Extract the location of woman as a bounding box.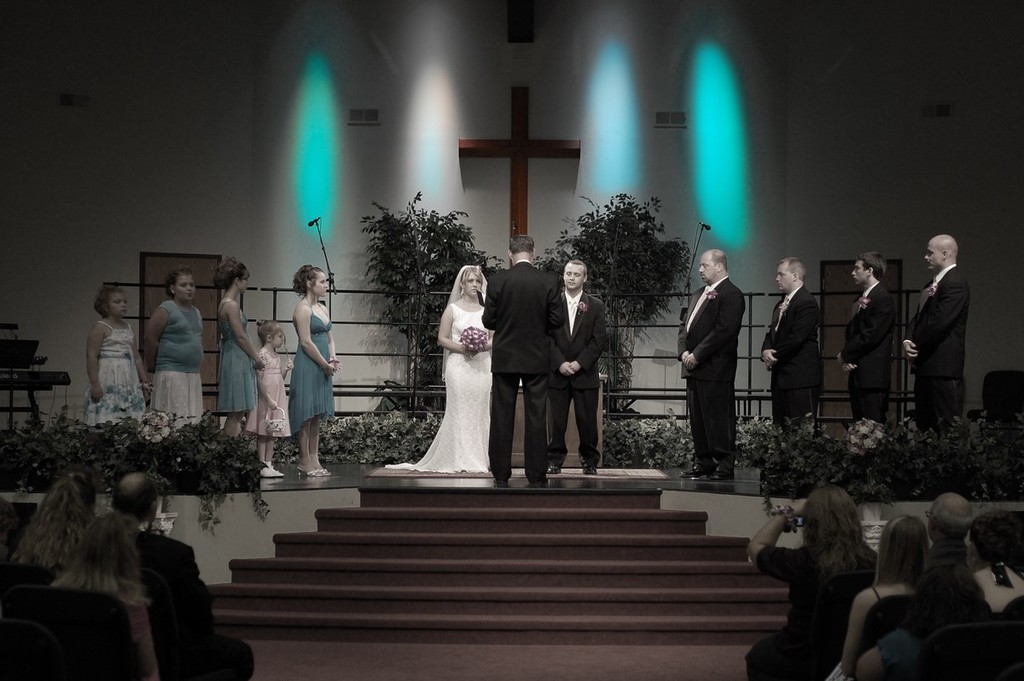
x1=422, y1=242, x2=503, y2=476.
